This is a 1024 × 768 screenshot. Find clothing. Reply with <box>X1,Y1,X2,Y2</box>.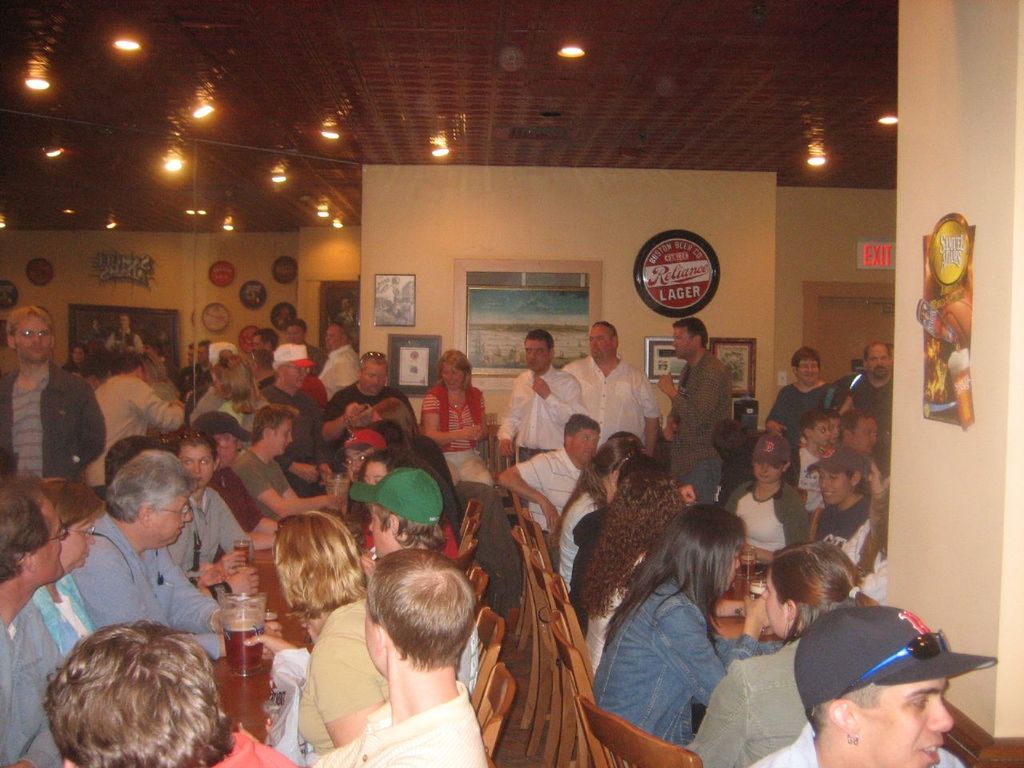
<box>314,716,486,767</box>.
